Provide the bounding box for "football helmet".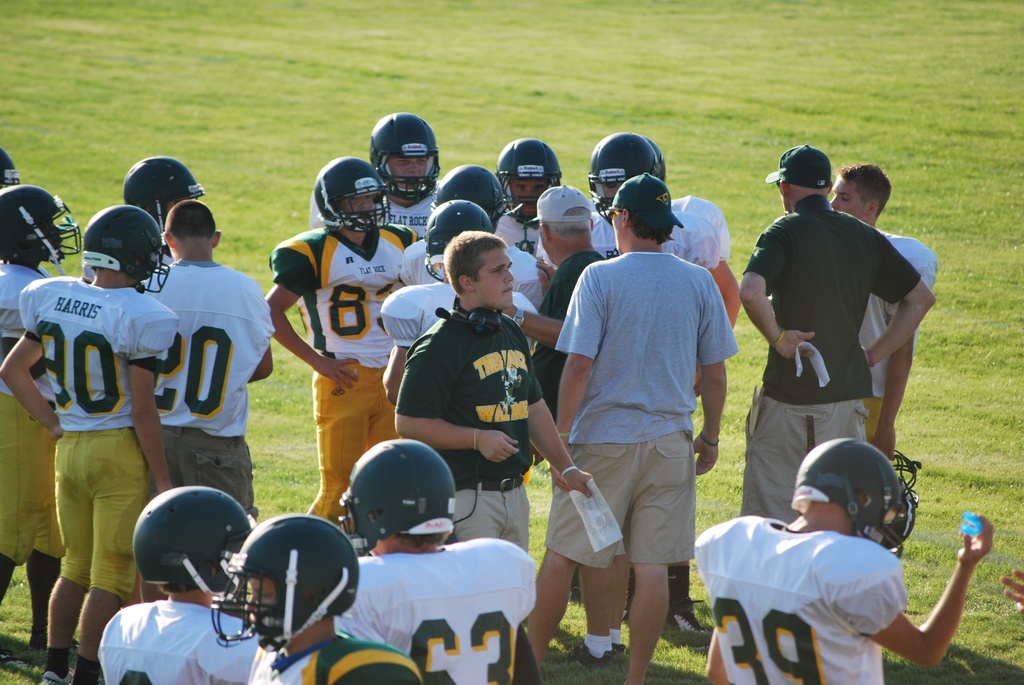
<region>125, 155, 204, 235</region>.
